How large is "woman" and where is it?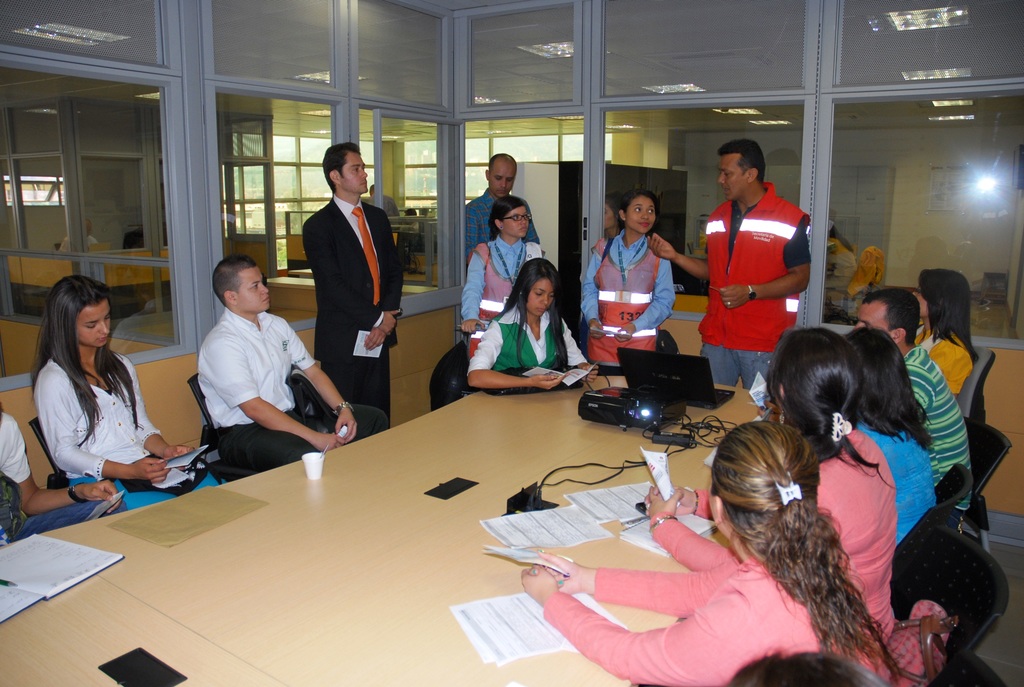
Bounding box: (458, 192, 551, 349).
